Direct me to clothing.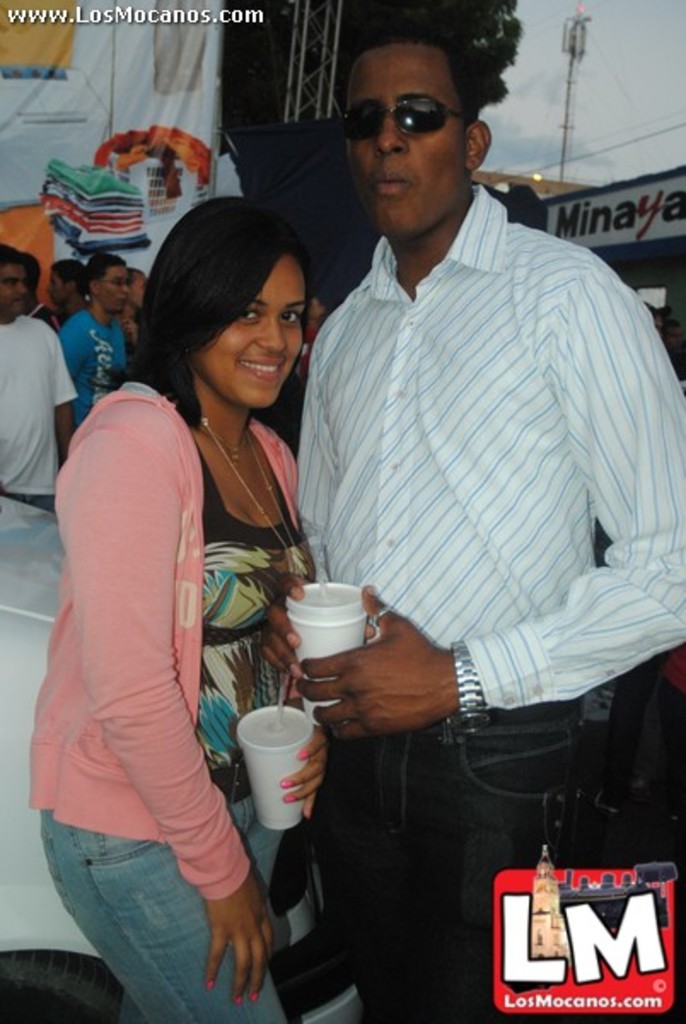
Direction: Rect(55, 300, 131, 439).
